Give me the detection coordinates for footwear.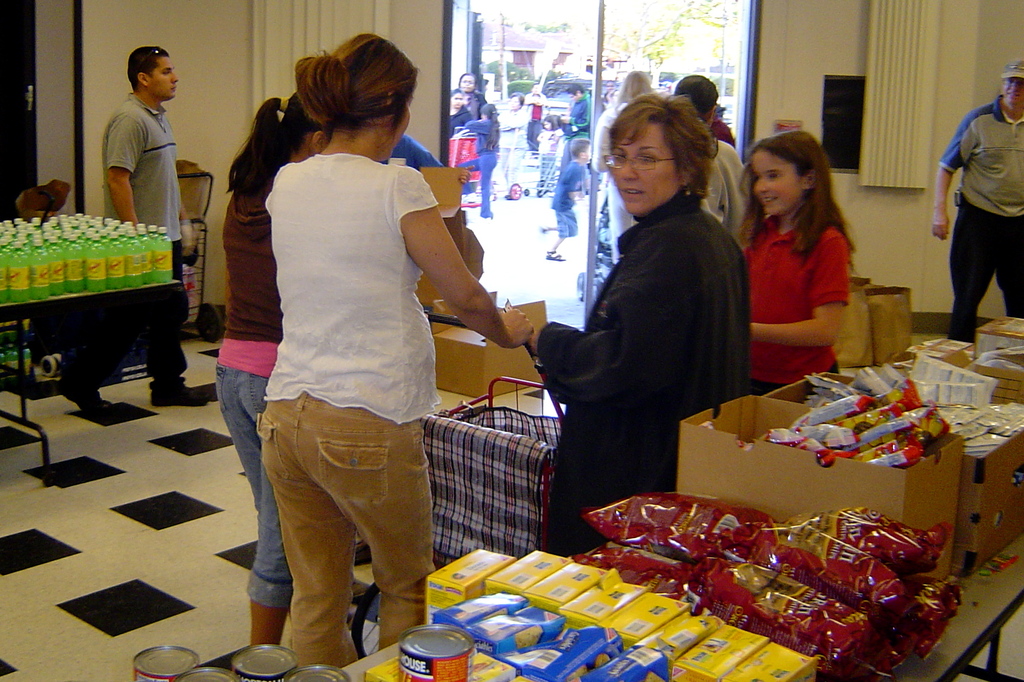
region(154, 380, 209, 404).
